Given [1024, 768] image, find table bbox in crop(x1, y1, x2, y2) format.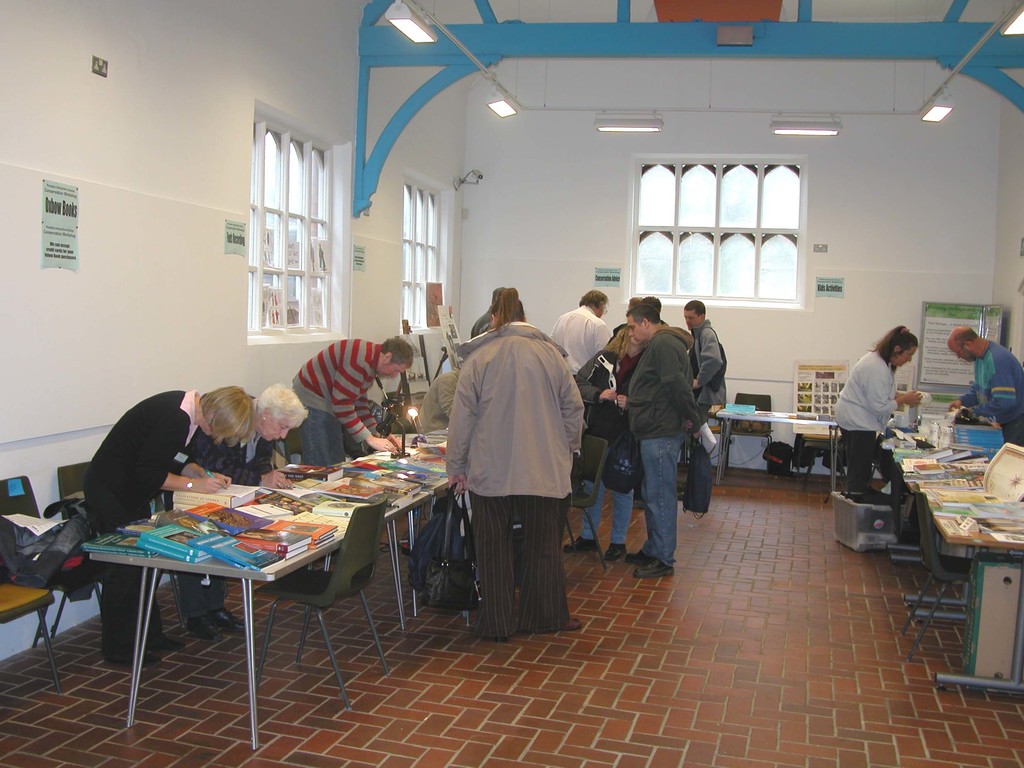
crop(715, 406, 836, 479).
